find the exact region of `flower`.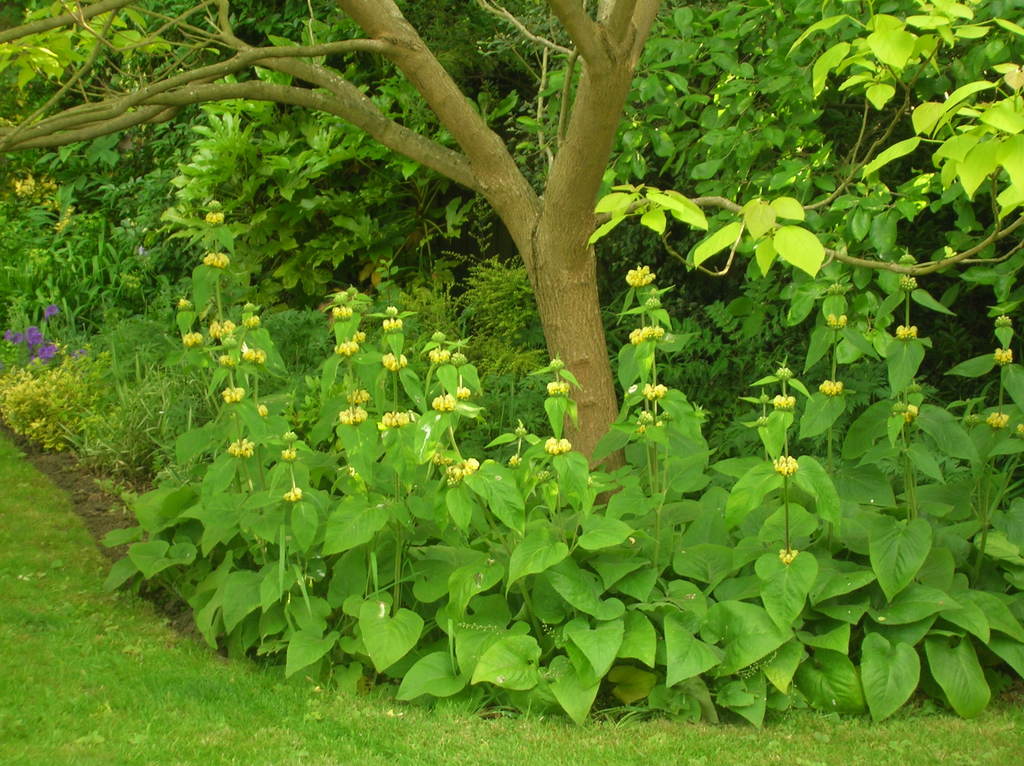
Exact region: l=452, t=387, r=471, b=401.
